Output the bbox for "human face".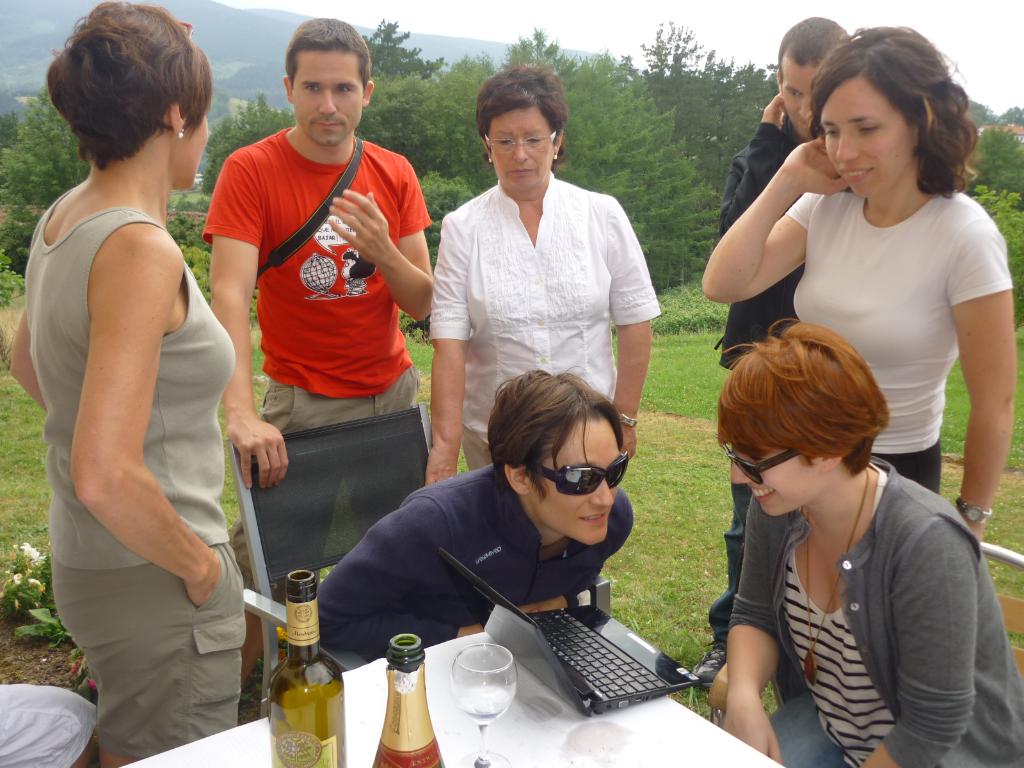
{"x1": 292, "y1": 47, "x2": 364, "y2": 144}.
